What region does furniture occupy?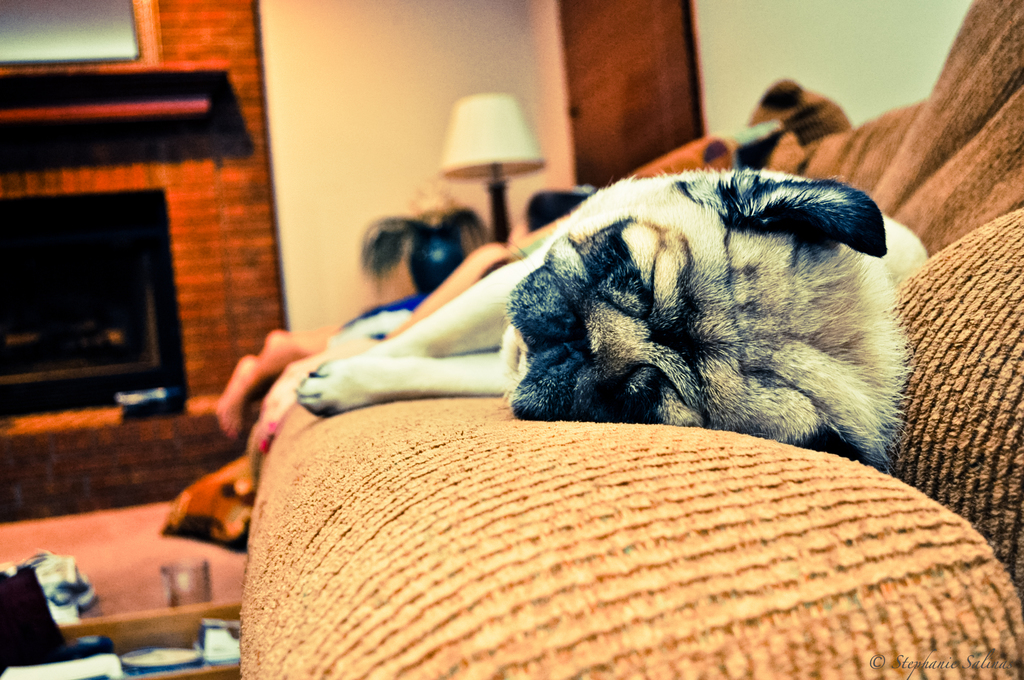
BBox(49, 596, 239, 679).
